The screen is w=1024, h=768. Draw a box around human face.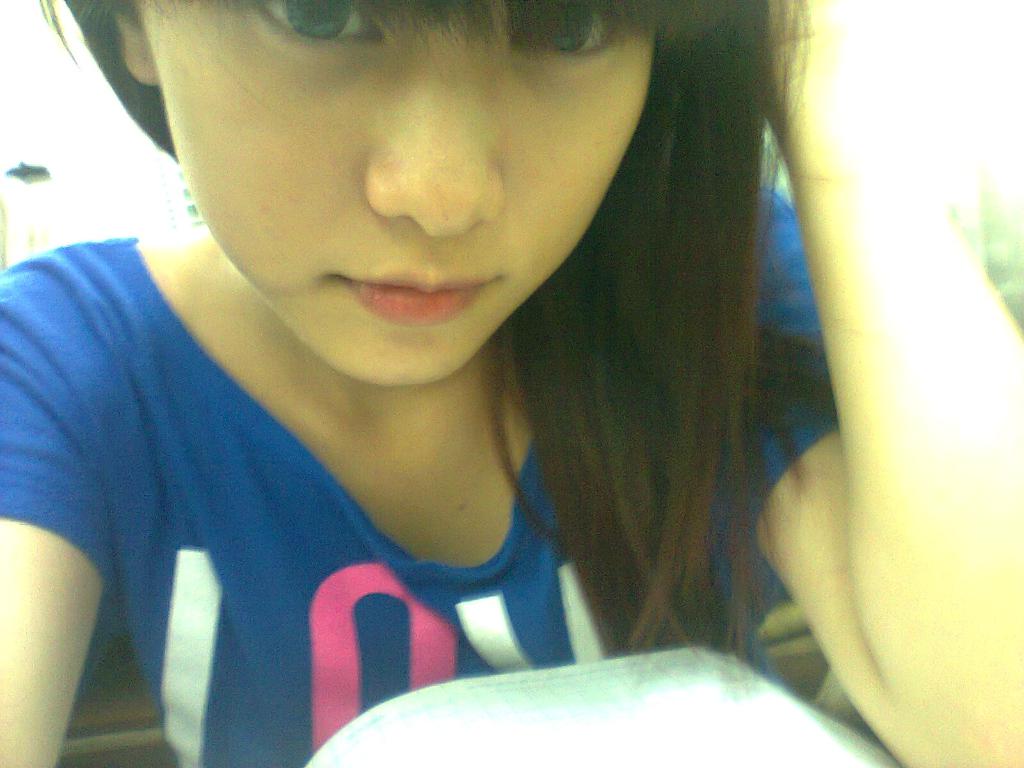
140:0:655:388.
